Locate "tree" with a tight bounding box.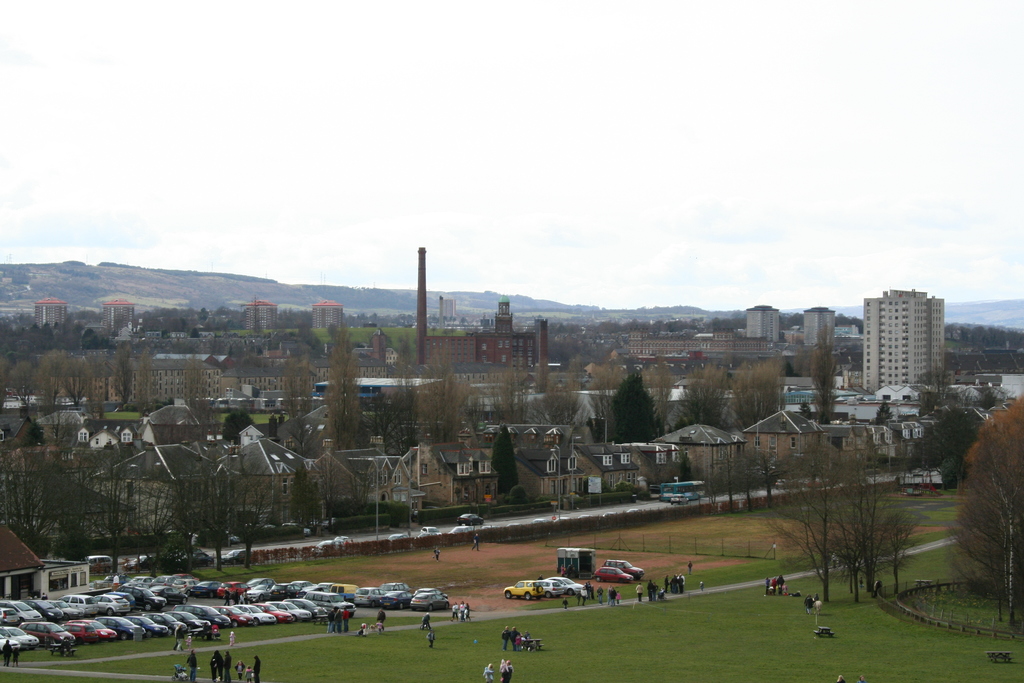
(x1=945, y1=427, x2=1023, y2=615).
